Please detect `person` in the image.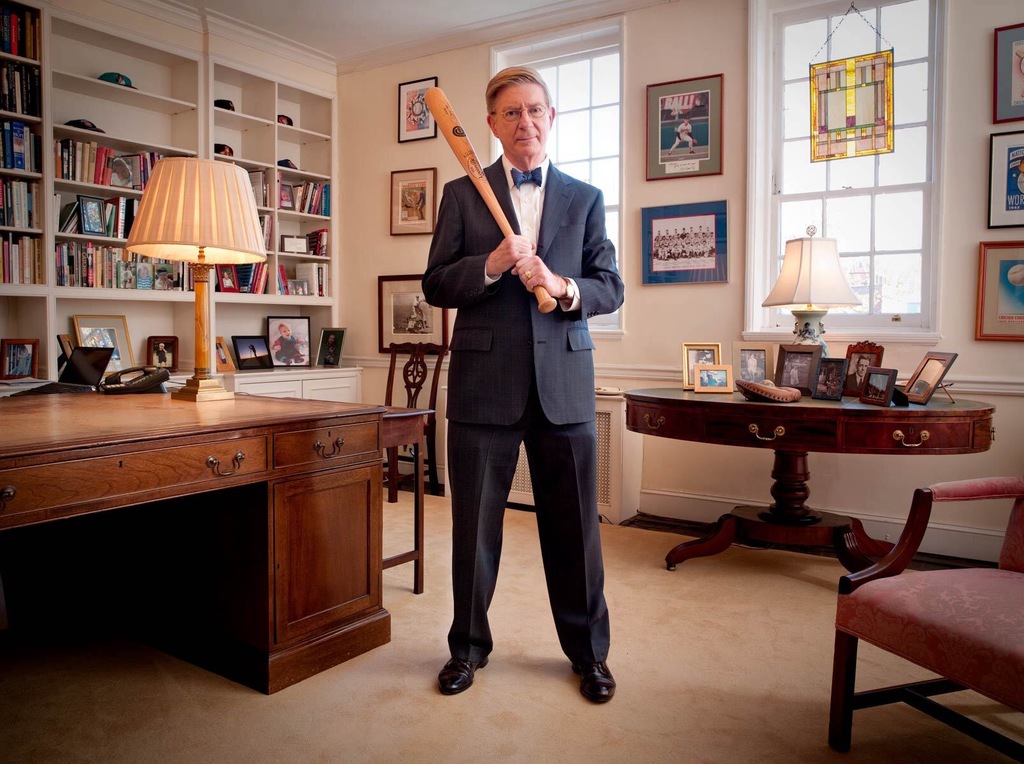
bbox=[686, 349, 717, 381].
